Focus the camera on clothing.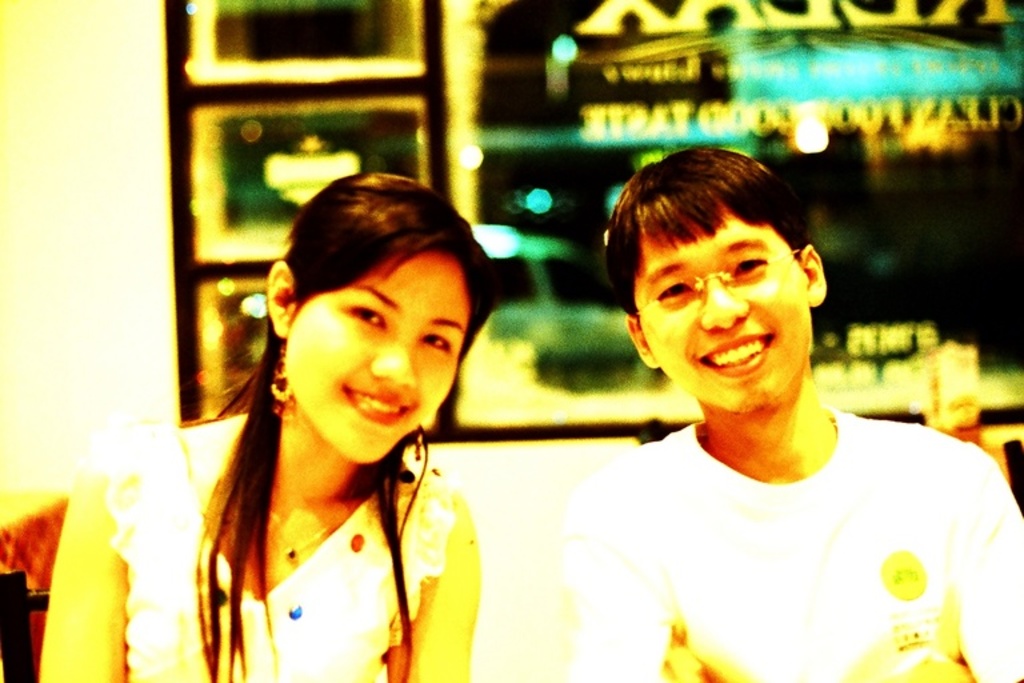
Focus region: {"left": 107, "top": 411, "right": 463, "bottom": 682}.
